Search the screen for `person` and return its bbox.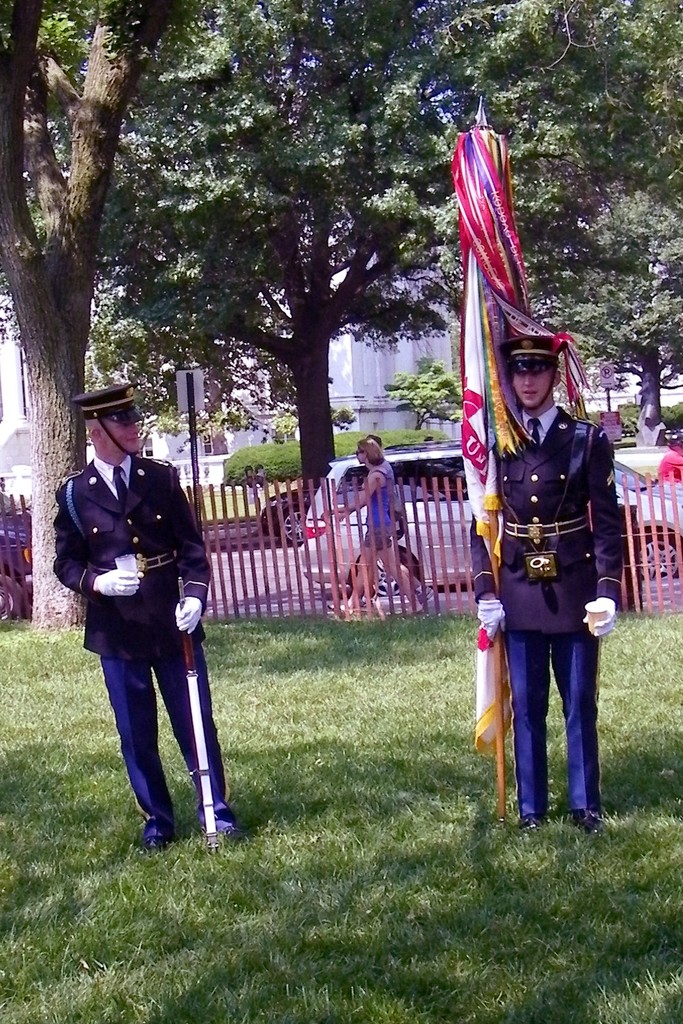
Found: (left=324, top=436, right=436, bottom=606).
